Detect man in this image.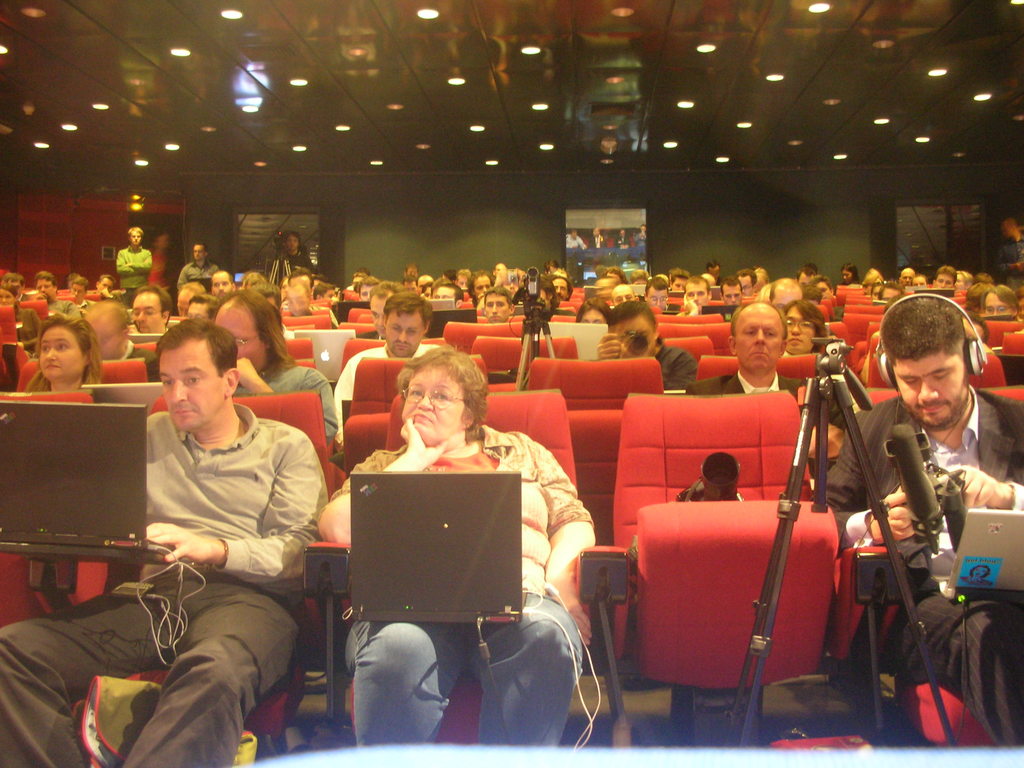
Detection: rect(31, 274, 76, 319).
